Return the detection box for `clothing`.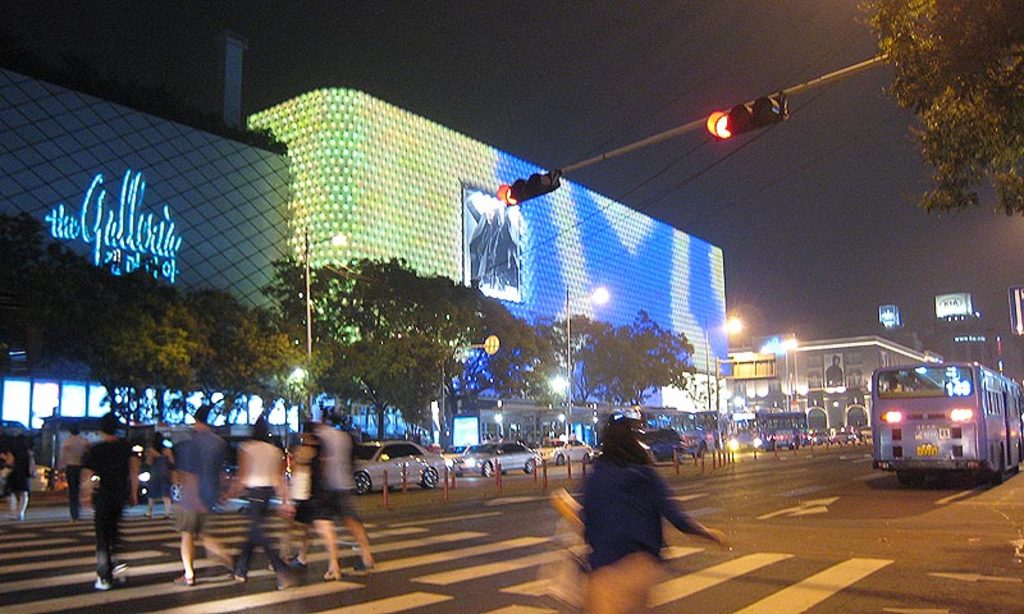
bbox=(83, 430, 124, 559).
